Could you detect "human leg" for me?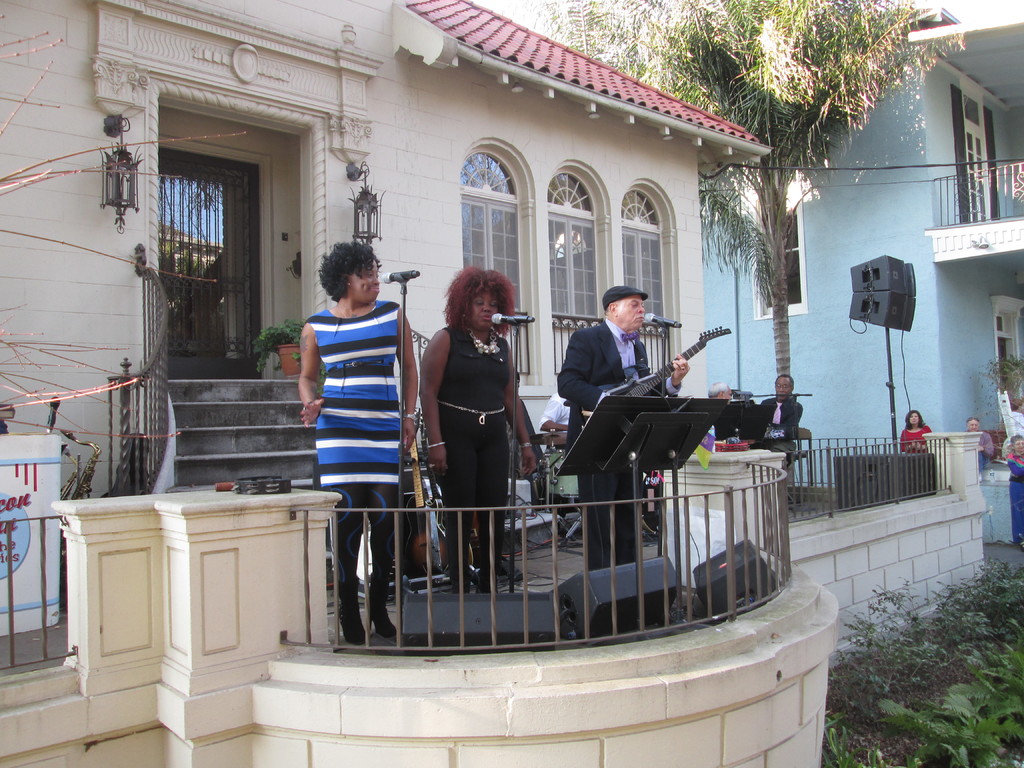
Detection result: region(587, 467, 640, 561).
